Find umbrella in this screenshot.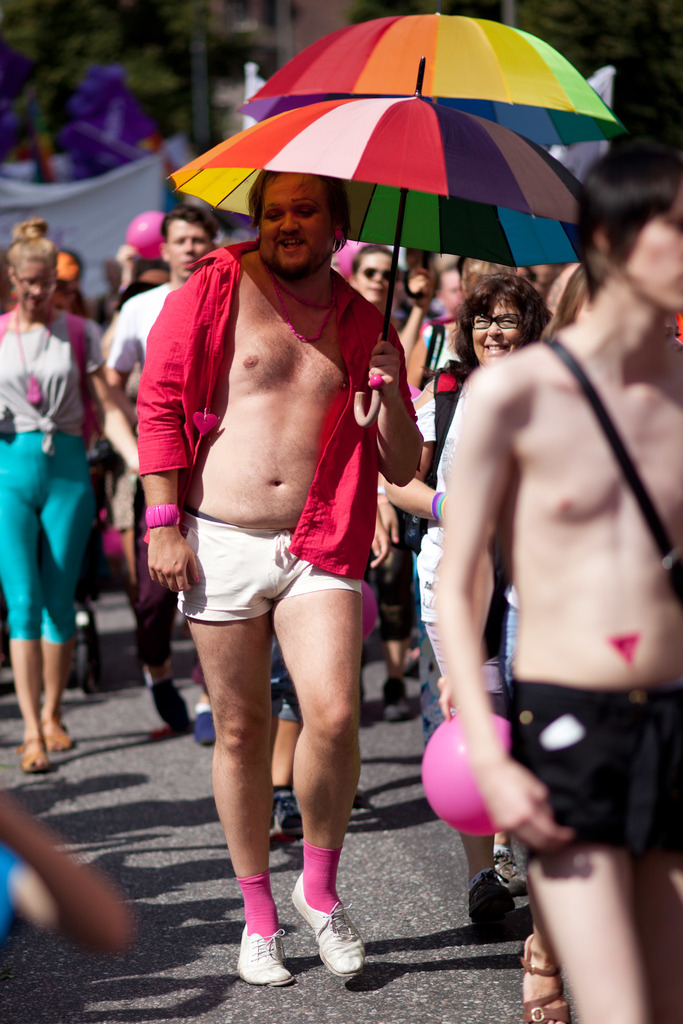
The bounding box for umbrella is l=165, t=57, r=587, b=423.
